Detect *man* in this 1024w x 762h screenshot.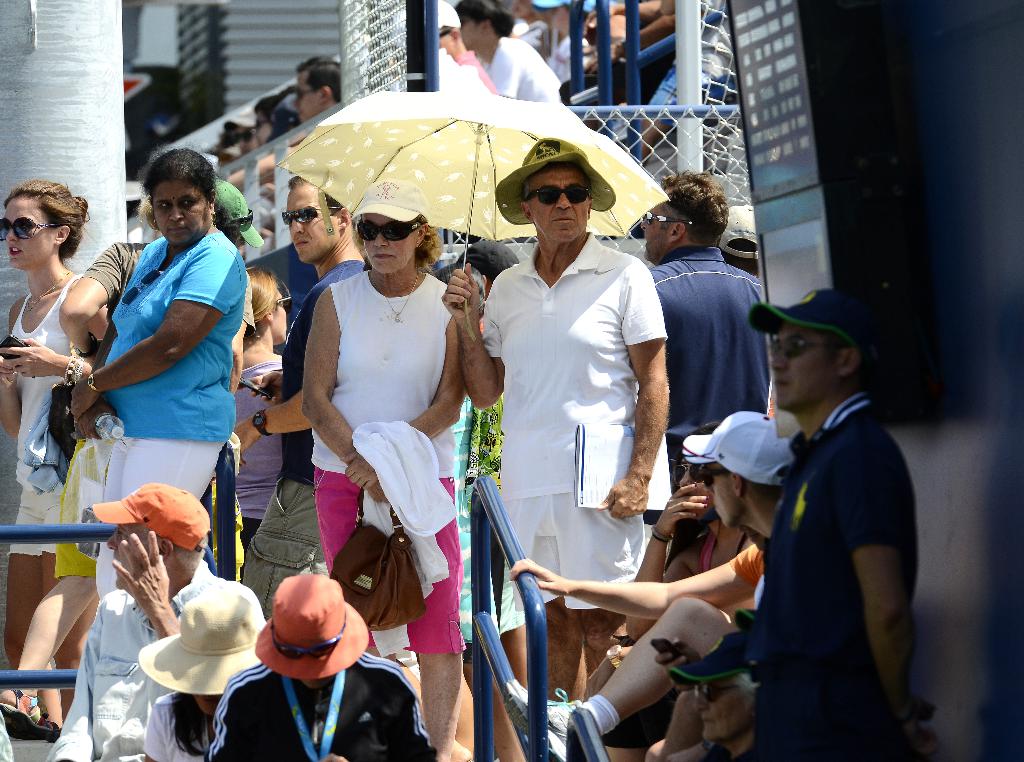
Detection: BBox(224, 55, 346, 240).
